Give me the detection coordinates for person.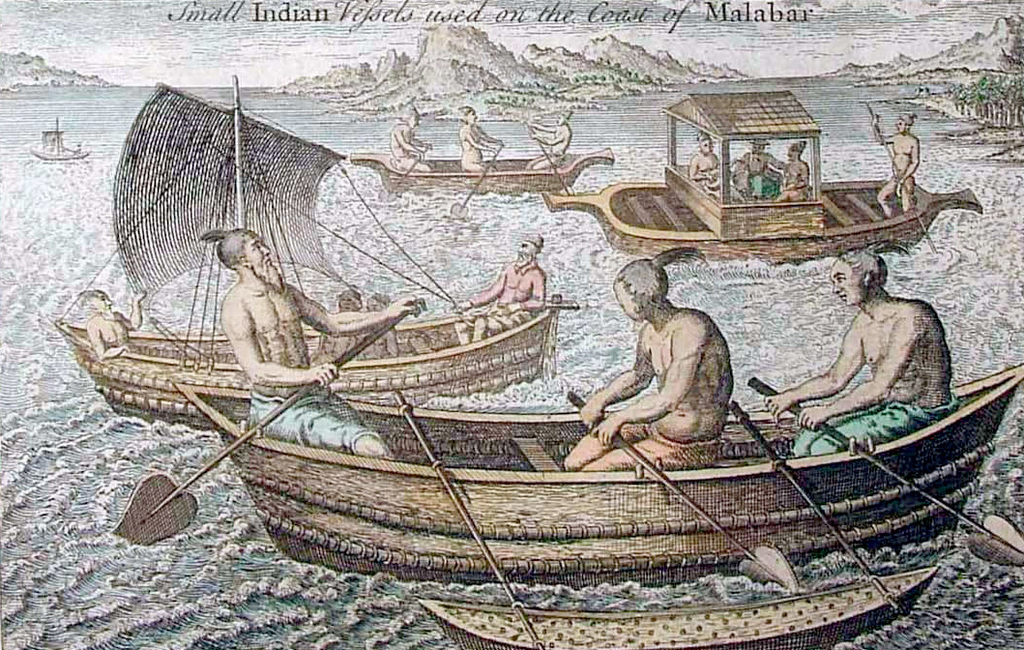
<region>528, 109, 573, 167</region>.
